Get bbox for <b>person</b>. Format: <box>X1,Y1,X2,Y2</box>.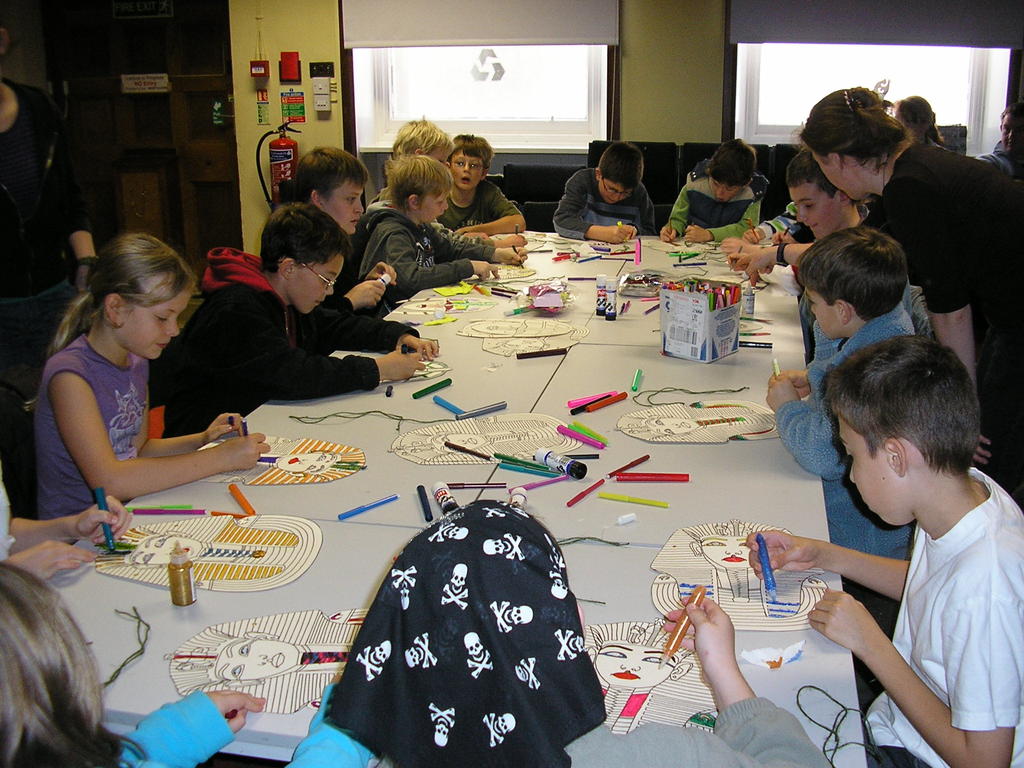
<box>585,620,721,739</box>.
